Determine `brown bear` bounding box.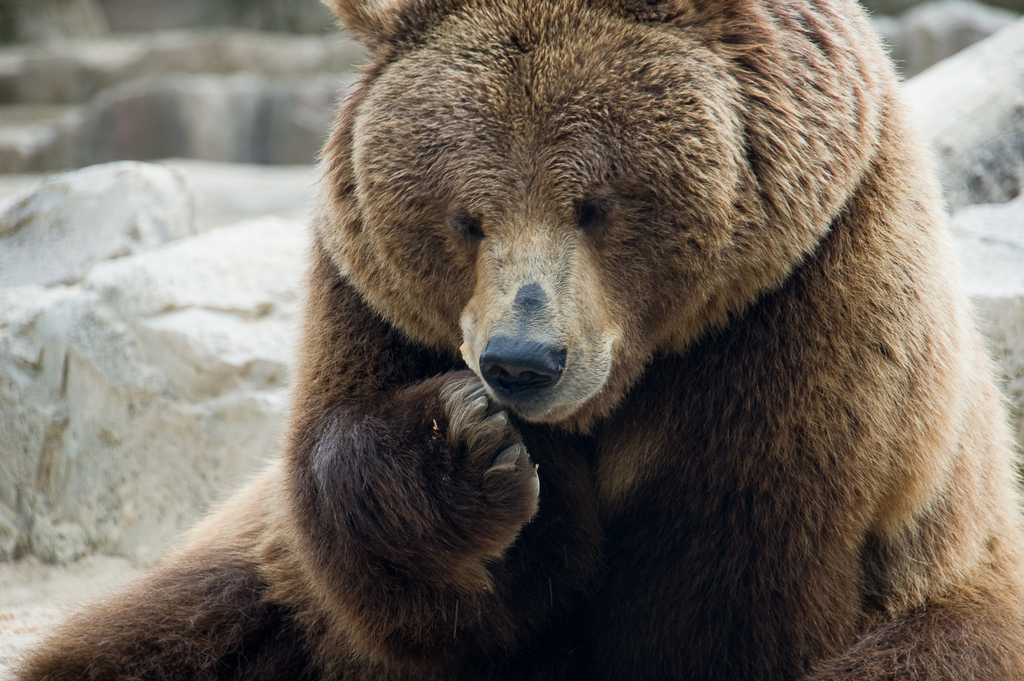
Determined: left=3, top=0, right=1022, bottom=680.
